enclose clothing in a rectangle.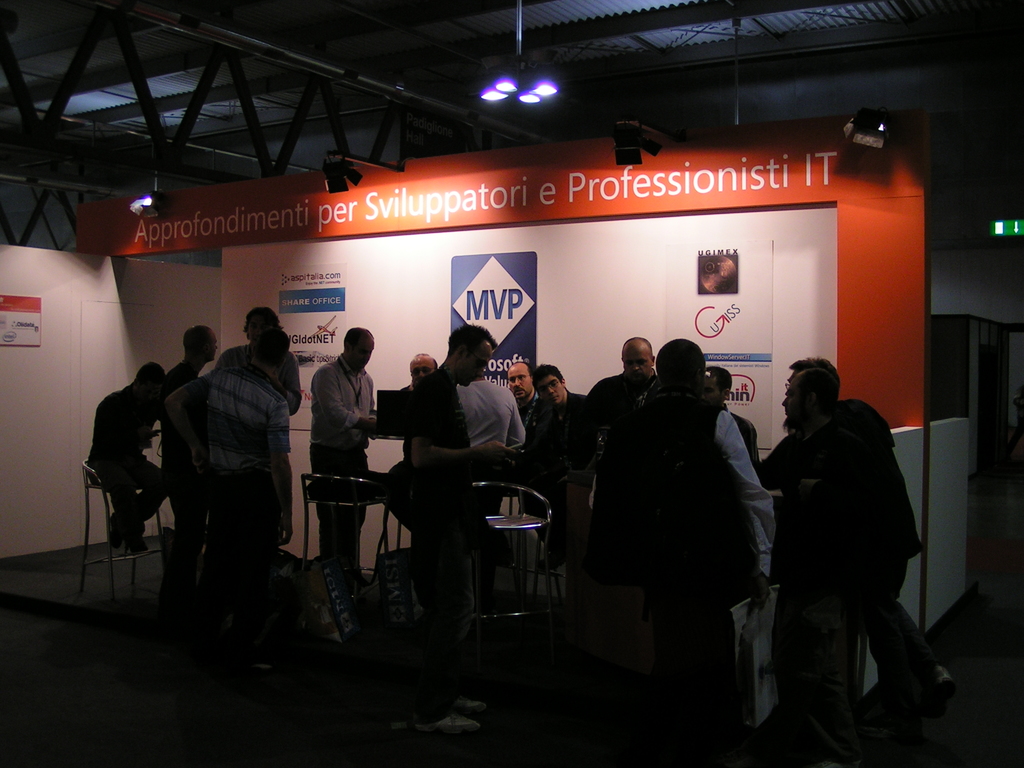
620 388 767 656.
